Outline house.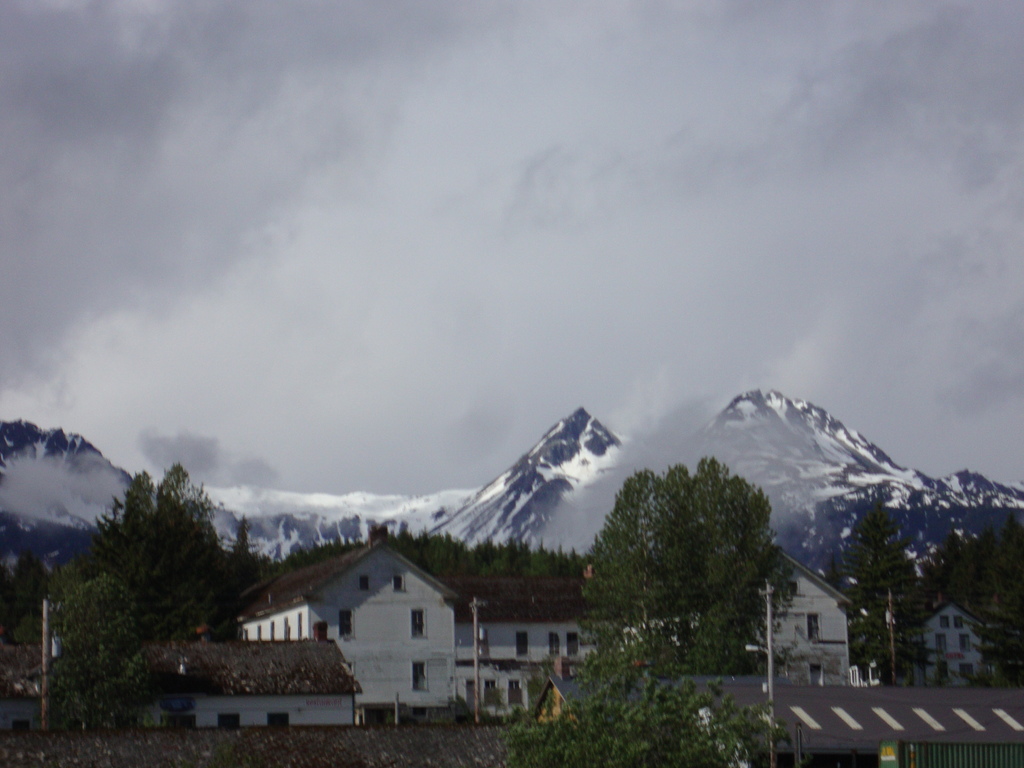
Outline: bbox(229, 534, 464, 721).
